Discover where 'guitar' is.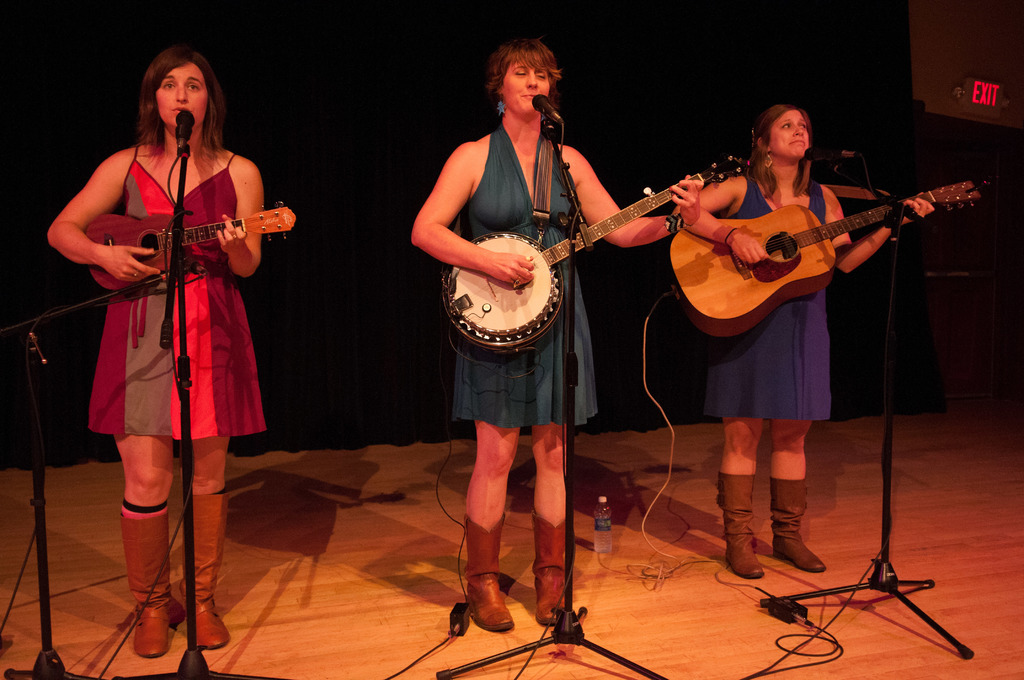
Discovered at rect(669, 174, 991, 335).
